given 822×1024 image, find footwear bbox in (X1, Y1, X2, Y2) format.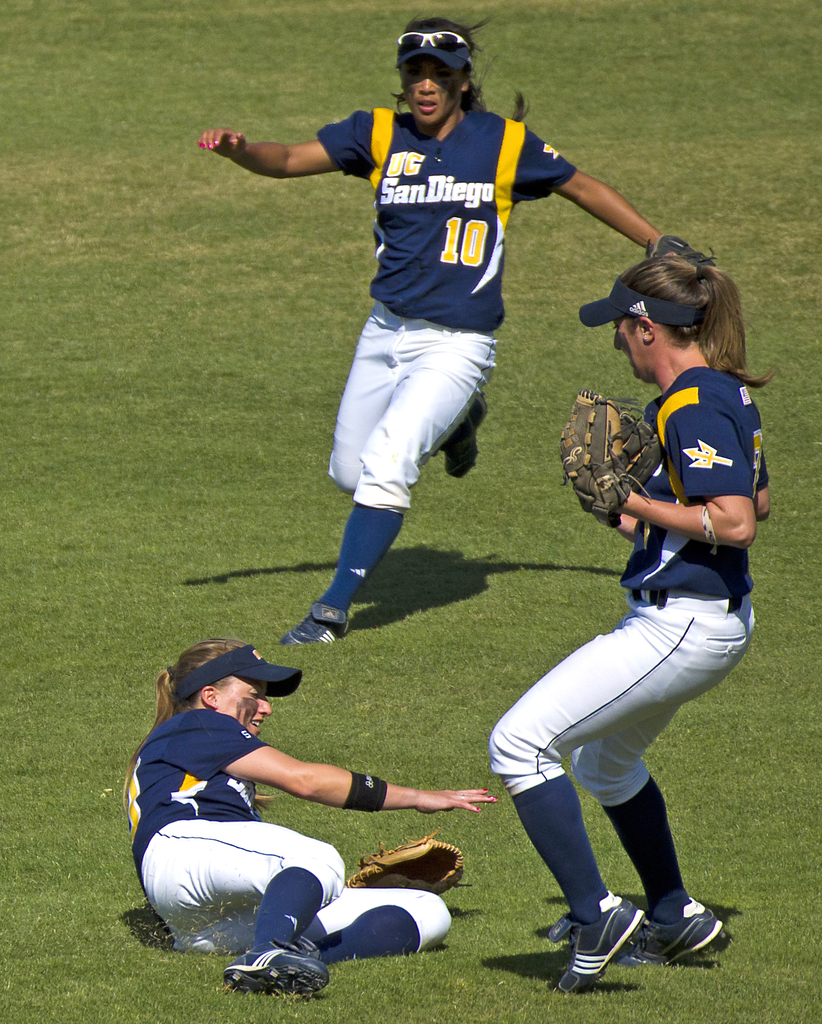
(551, 889, 651, 996).
